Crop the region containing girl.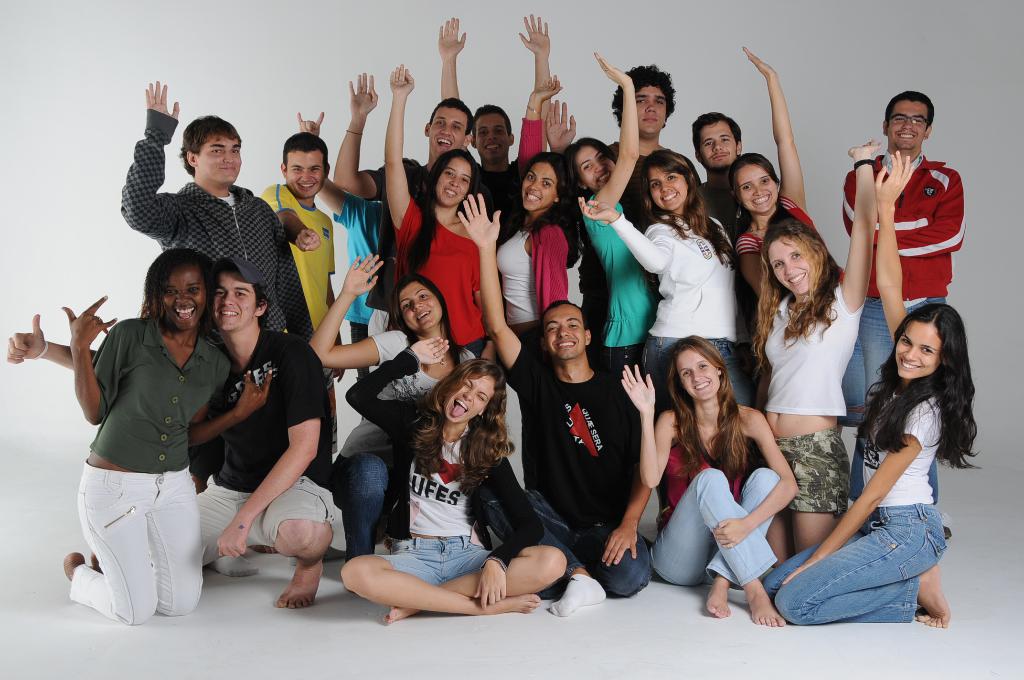
Crop region: box=[564, 53, 655, 358].
